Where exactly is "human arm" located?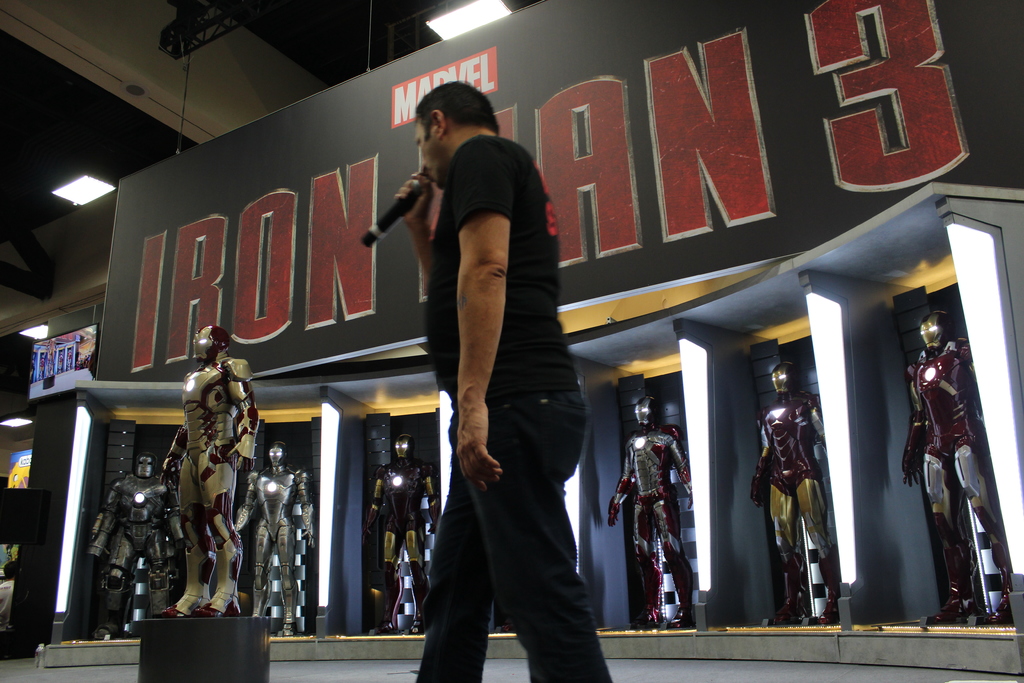
Its bounding box is box(755, 409, 780, 513).
